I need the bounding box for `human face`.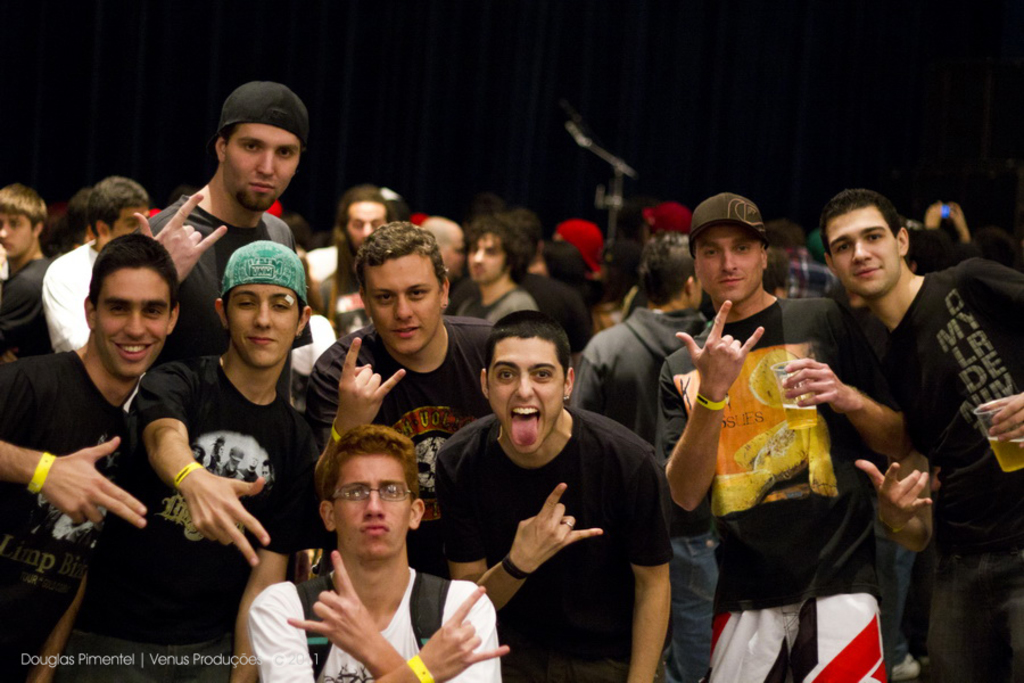
Here it is: detection(824, 205, 903, 293).
